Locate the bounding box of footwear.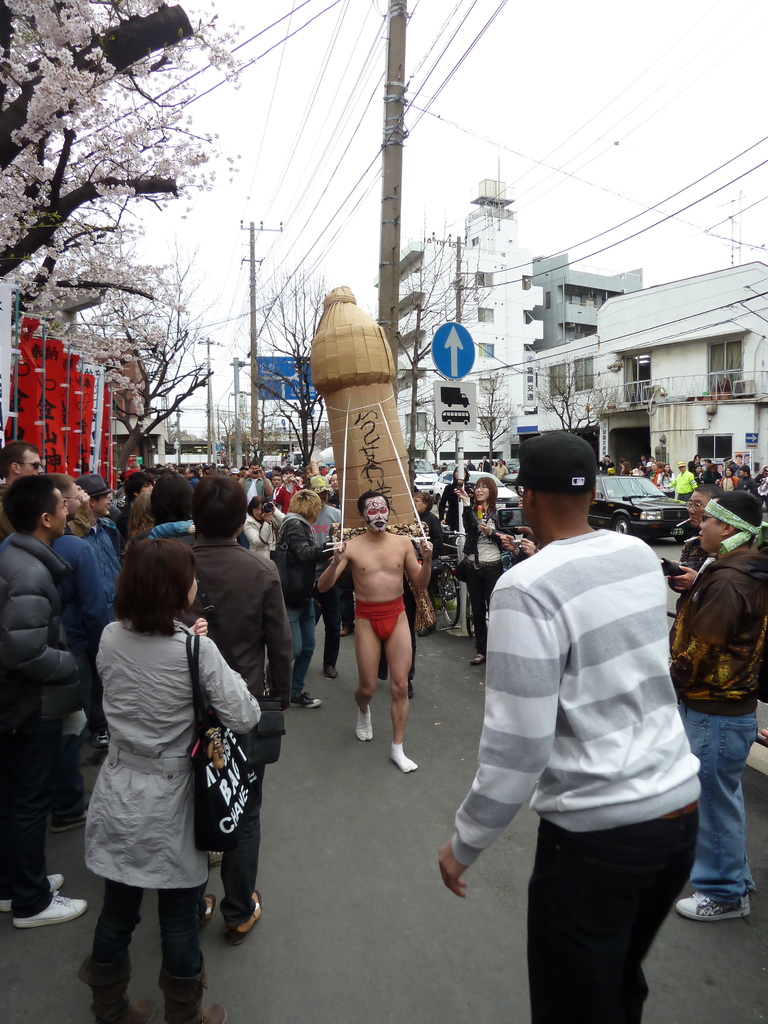
Bounding box: l=469, t=655, r=485, b=664.
